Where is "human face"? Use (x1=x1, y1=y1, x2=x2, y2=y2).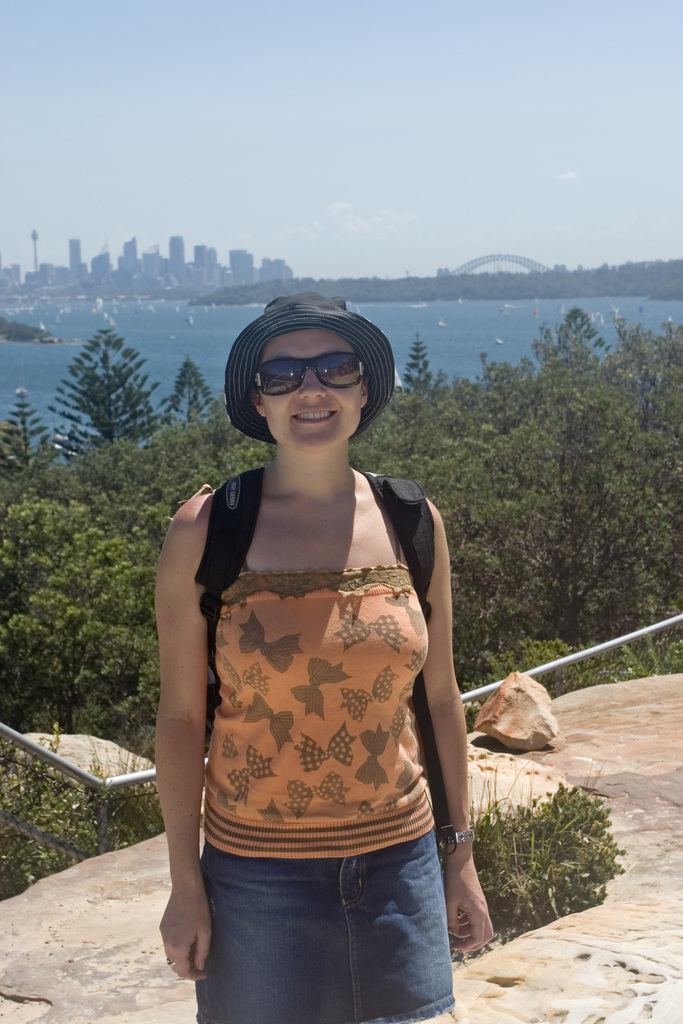
(x1=253, y1=330, x2=365, y2=455).
